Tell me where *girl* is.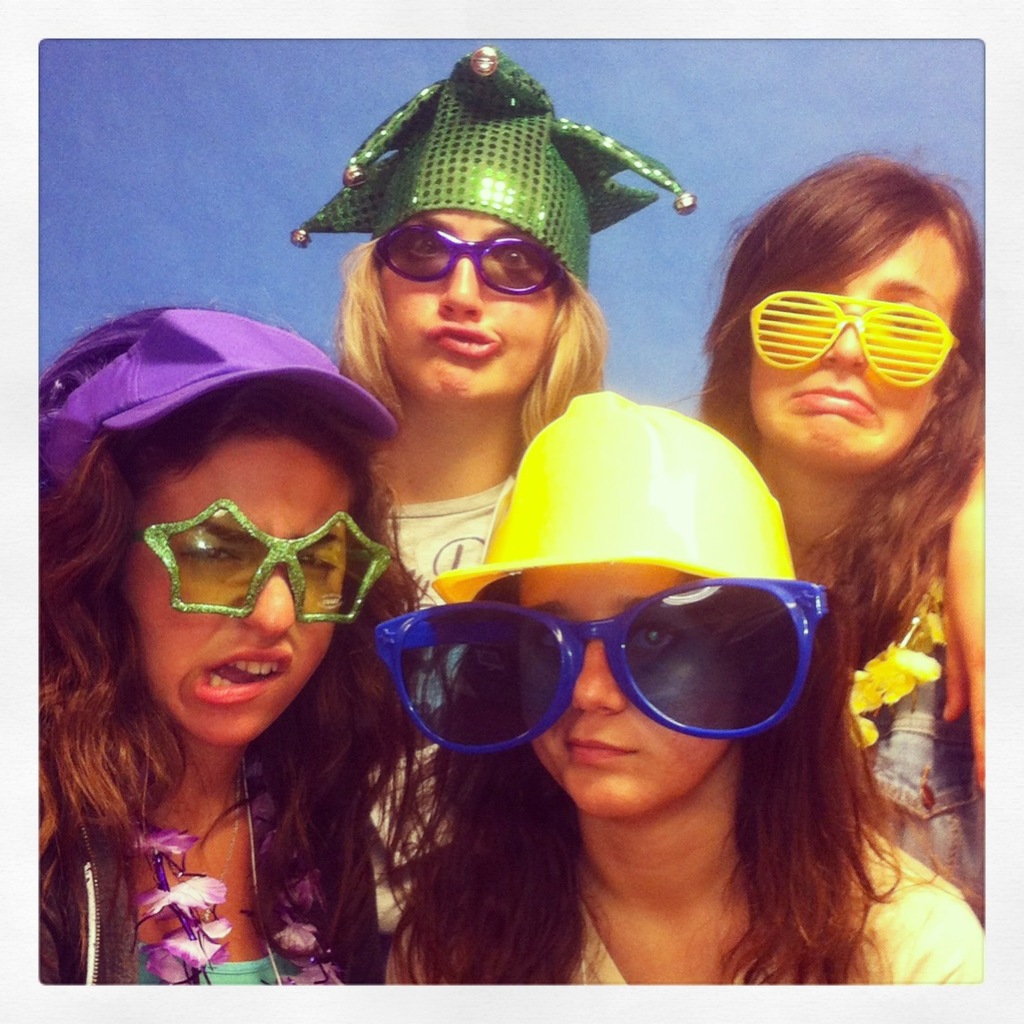
*girl* is at left=296, top=44, right=712, bottom=724.
